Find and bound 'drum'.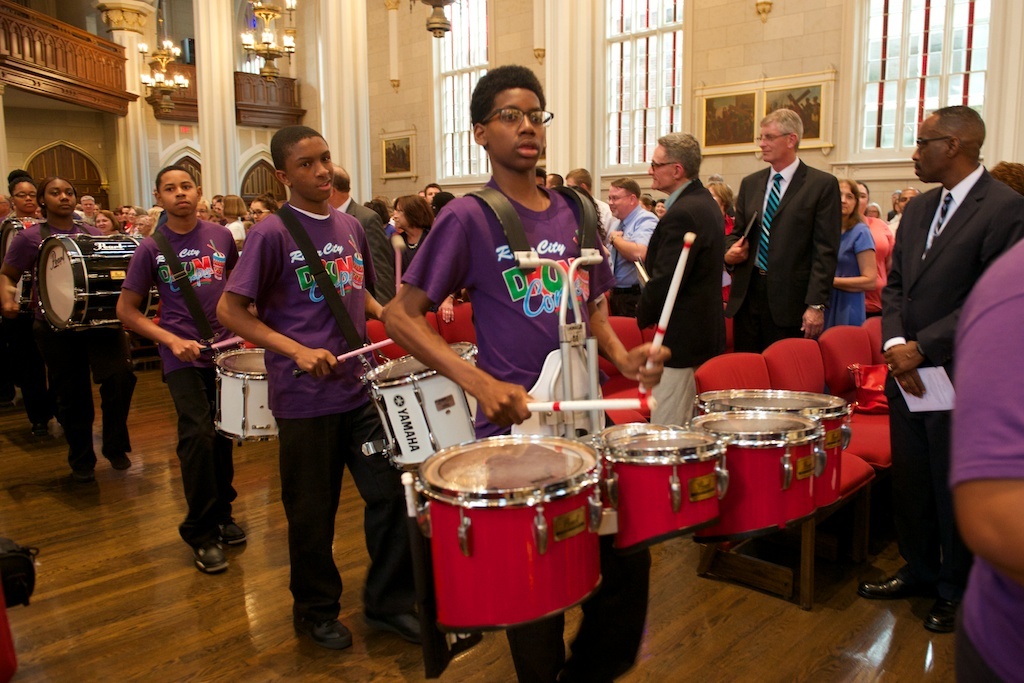
Bound: Rect(417, 434, 603, 630).
